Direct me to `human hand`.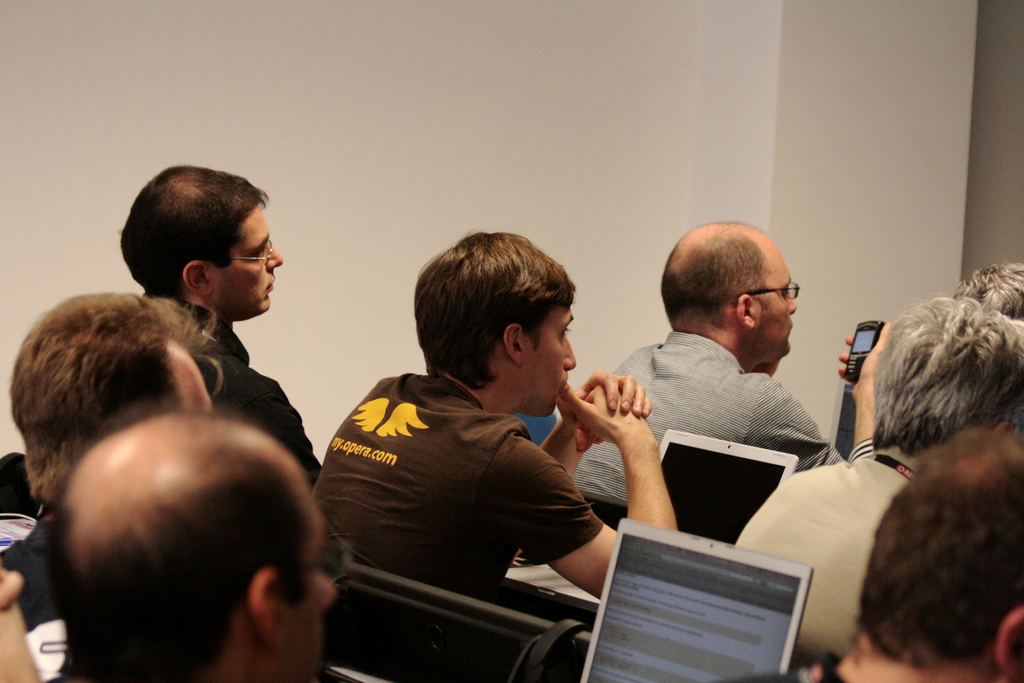
Direction: detection(0, 583, 36, 682).
